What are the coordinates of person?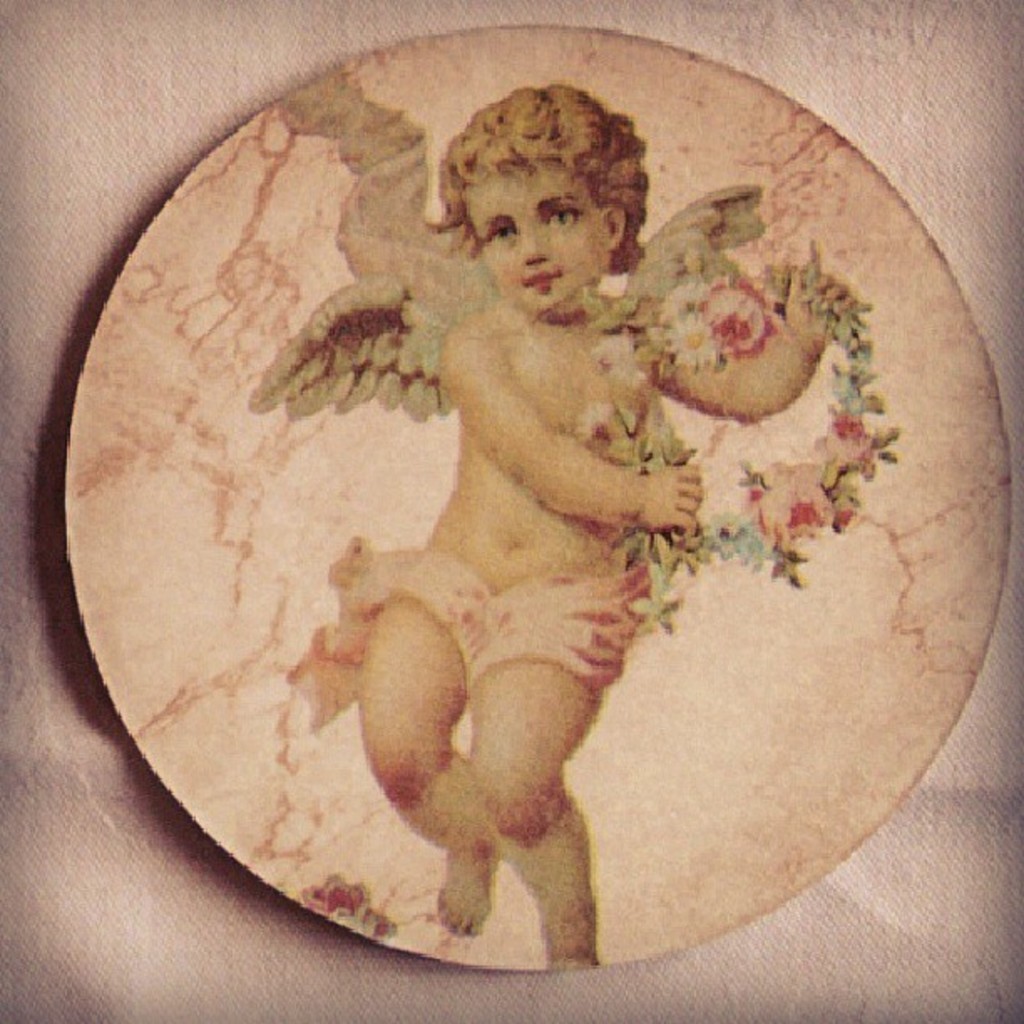
rect(141, 59, 912, 994).
